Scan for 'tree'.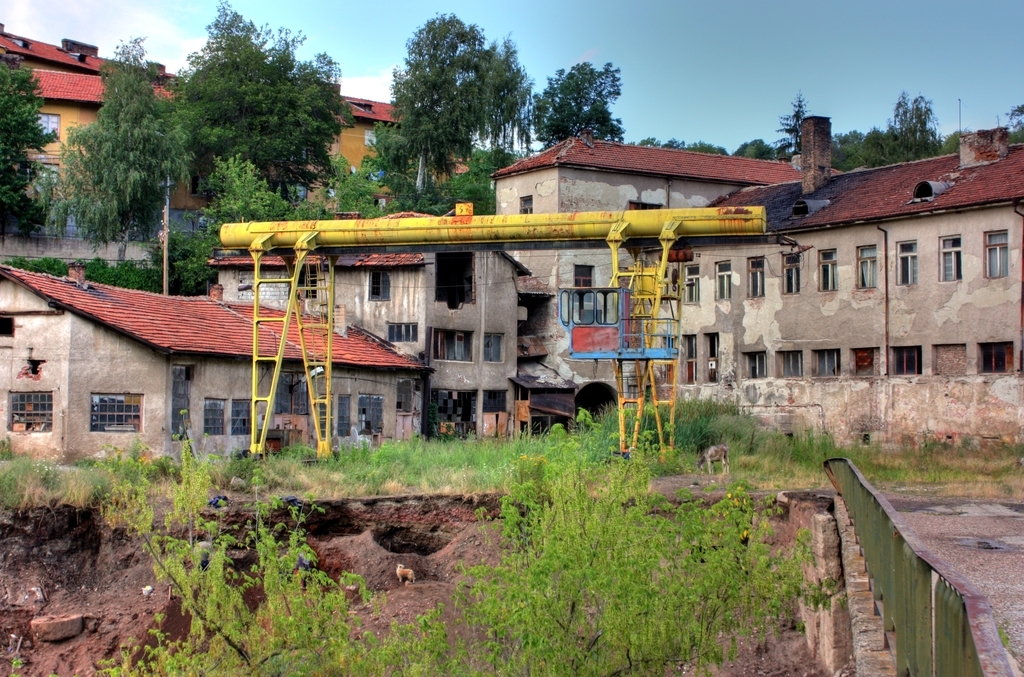
Scan result: 385 11 538 190.
